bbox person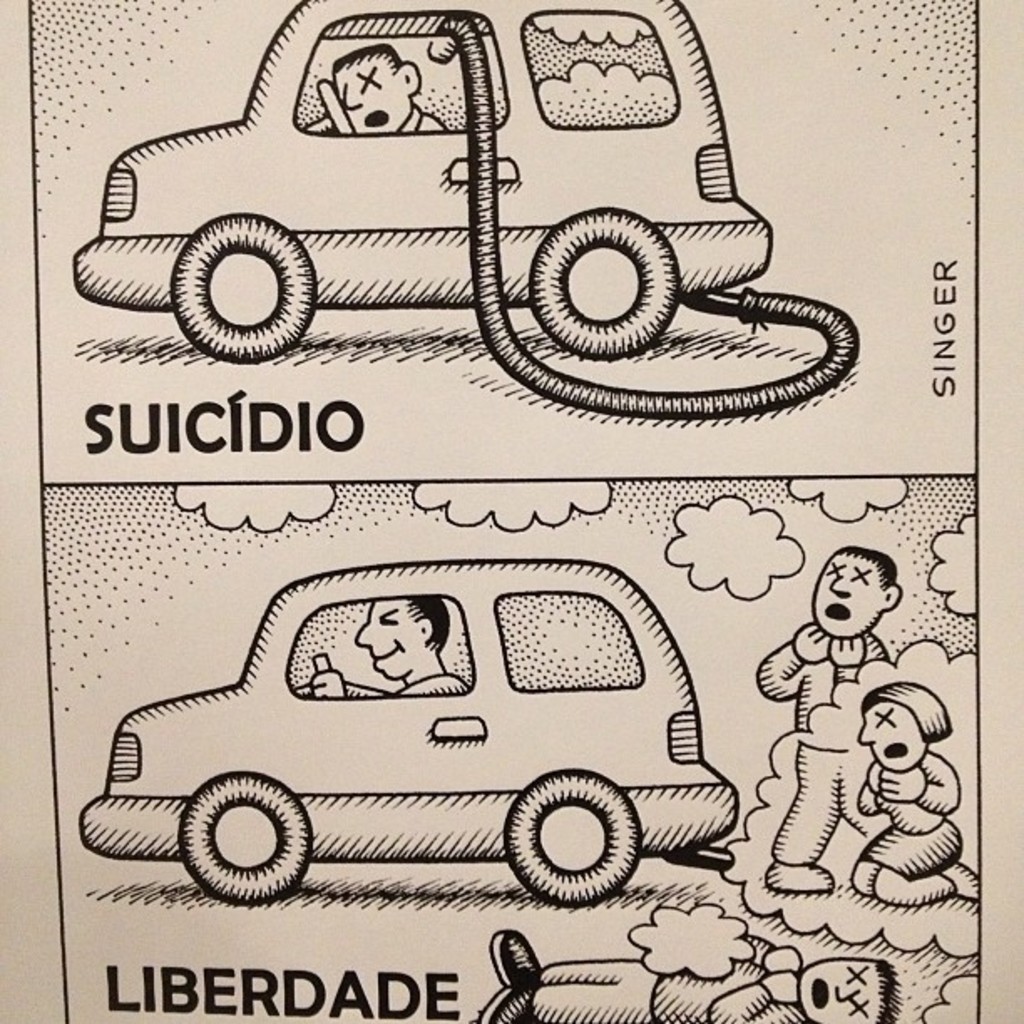
(x1=745, y1=539, x2=907, y2=904)
